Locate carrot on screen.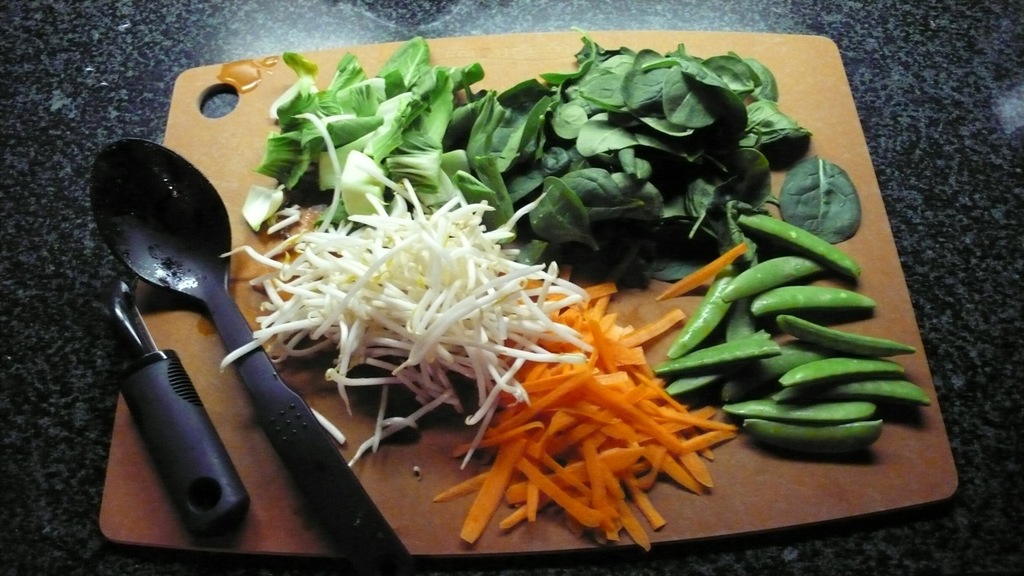
On screen at <region>456, 430, 530, 545</region>.
